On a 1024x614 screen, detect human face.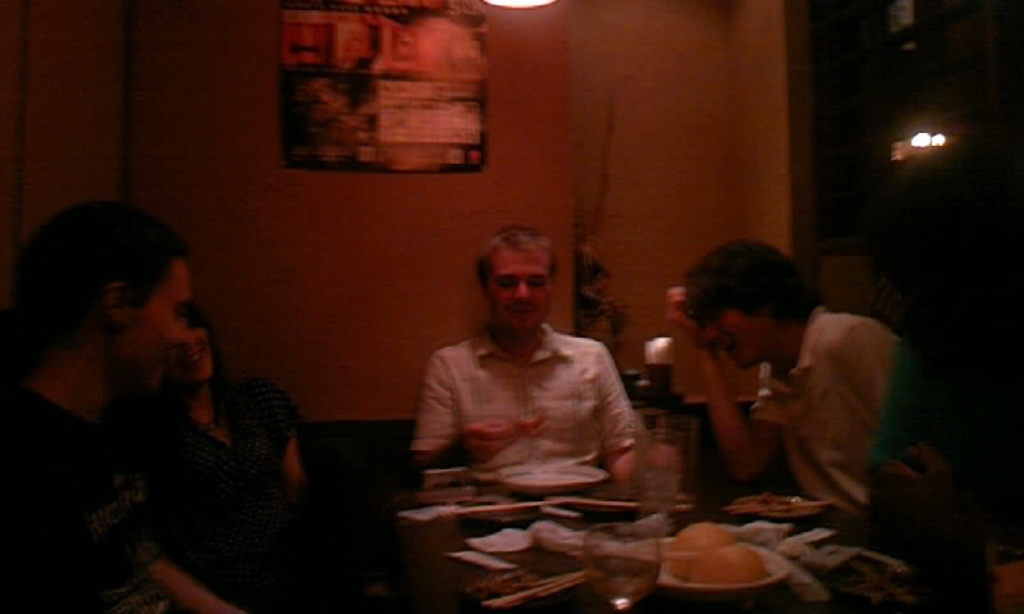
bbox=[122, 252, 184, 379].
